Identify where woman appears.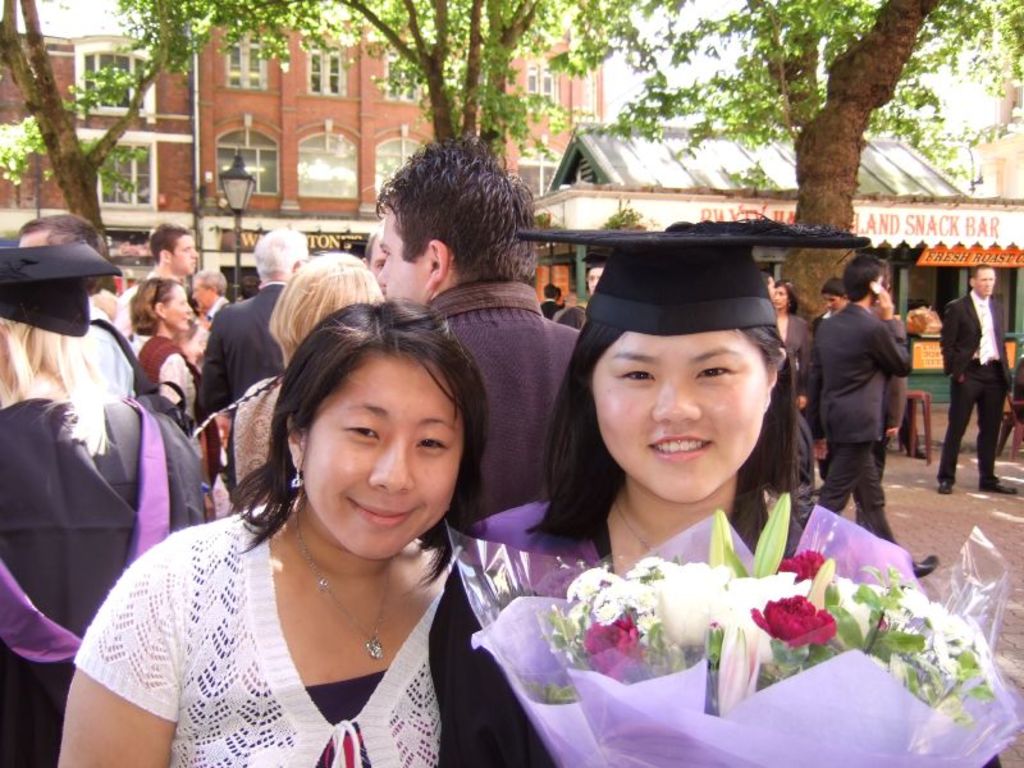
Appears at box=[771, 280, 813, 408].
